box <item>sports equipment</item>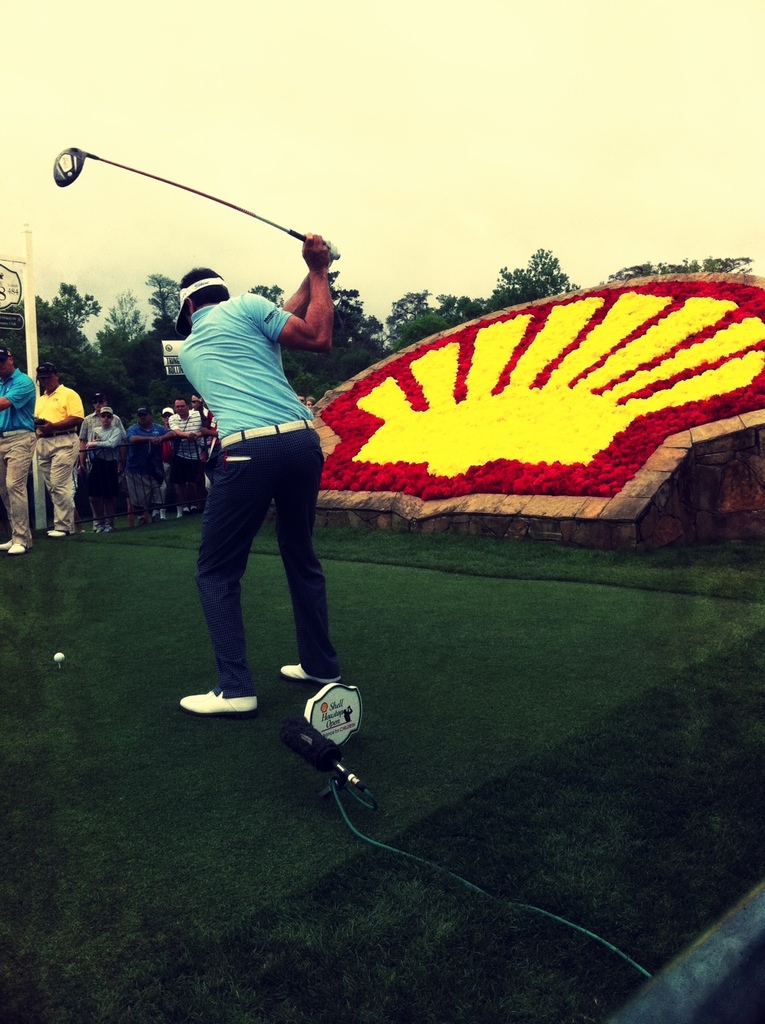
x1=52, y1=650, x2=63, y2=661
